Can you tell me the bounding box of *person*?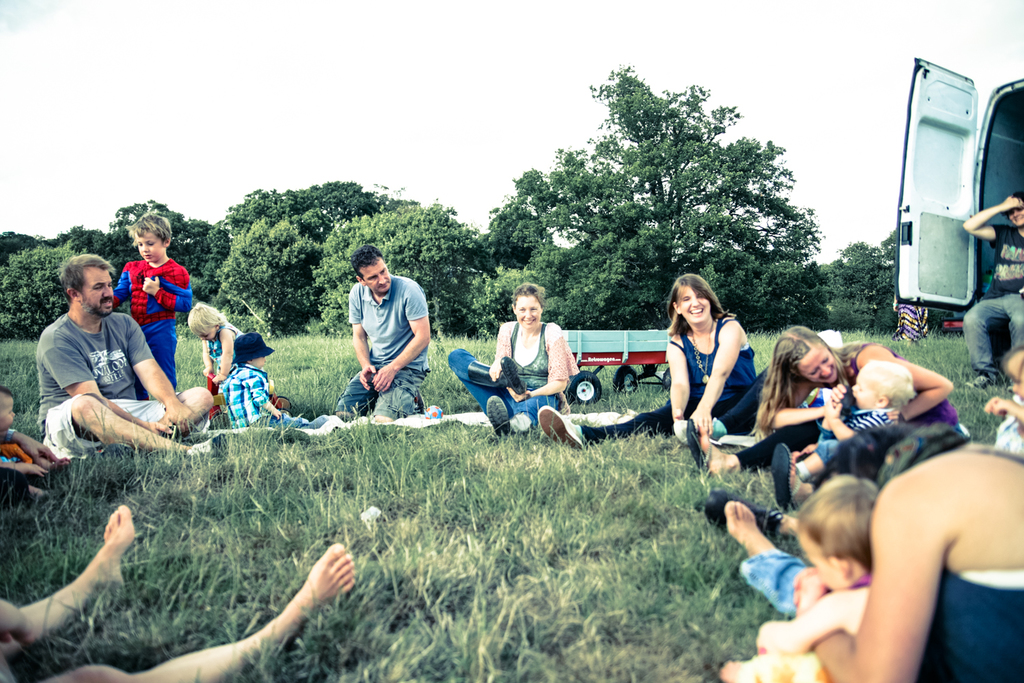
bbox=[0, 386, 46, 483].
